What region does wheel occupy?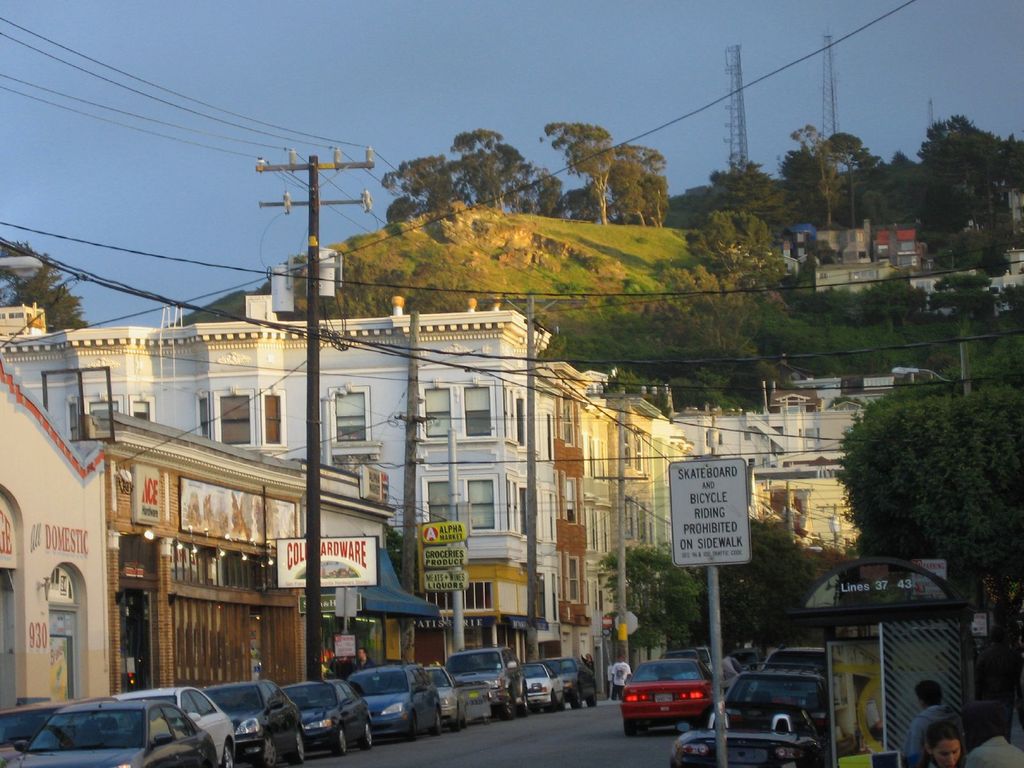
x1=288, y1=728, x2=307, y2=764.
